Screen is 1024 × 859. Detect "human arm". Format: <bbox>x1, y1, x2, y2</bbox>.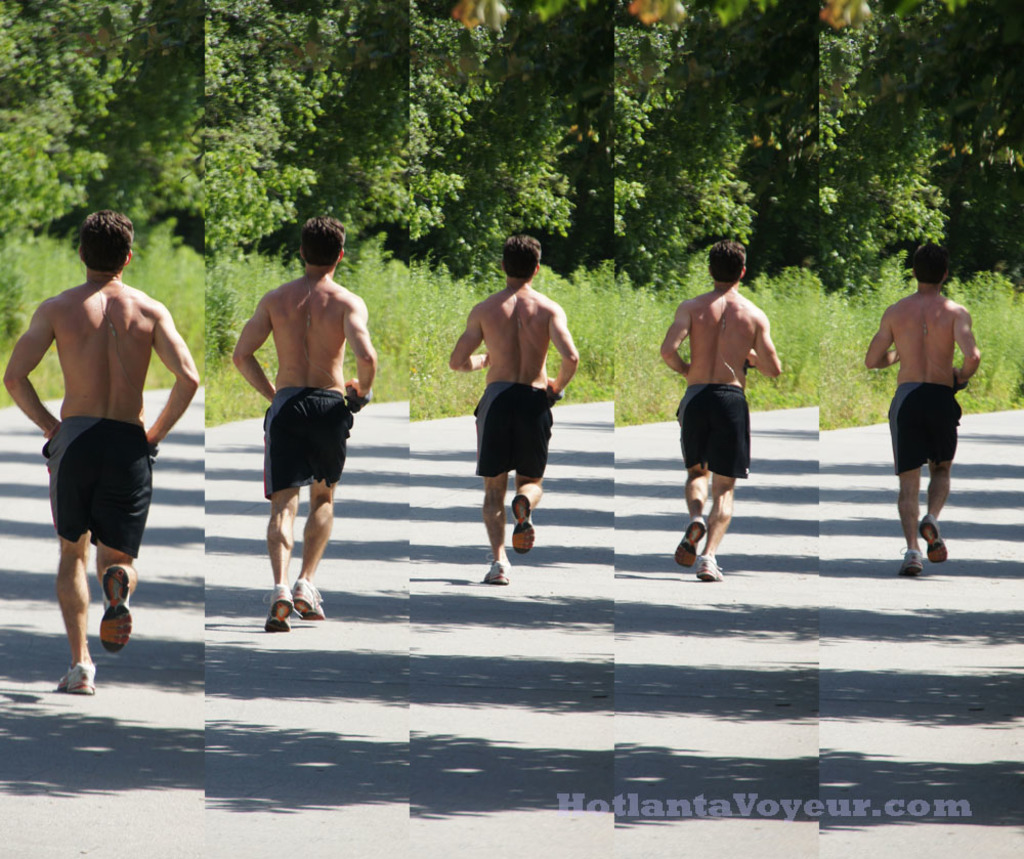
<bbox>656, 303, 701, 379</bbox>.
